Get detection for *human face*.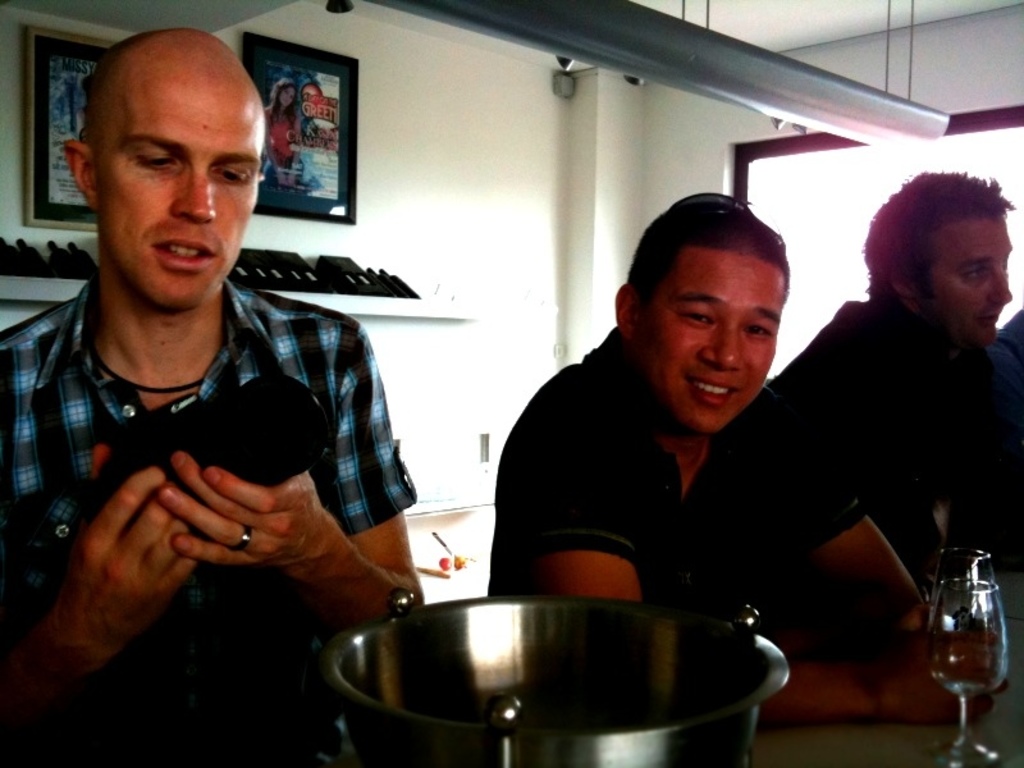
Detection: 93:72:268:306.
